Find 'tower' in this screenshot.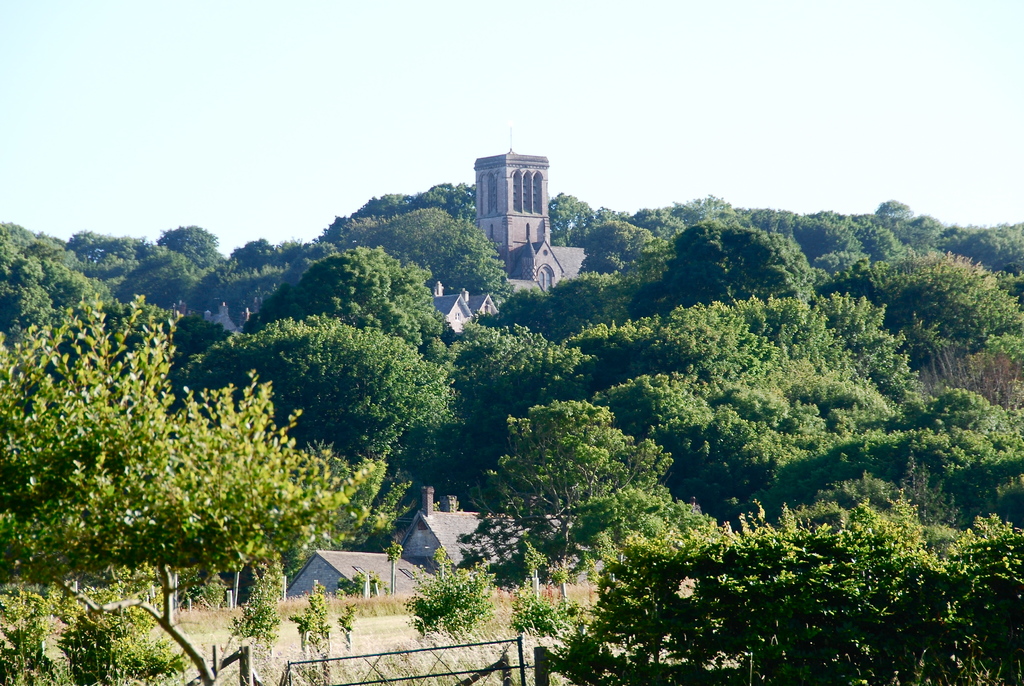
The bounding box for 'tower' is 458/128/590/302.
